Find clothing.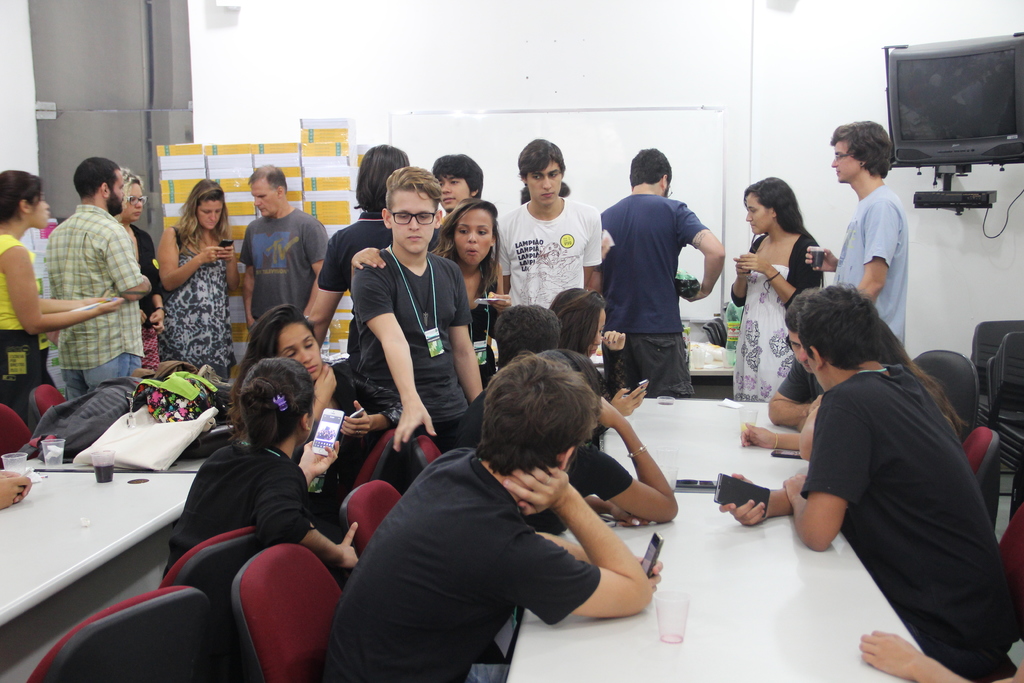
locate(808, 352, 1016, 682).
